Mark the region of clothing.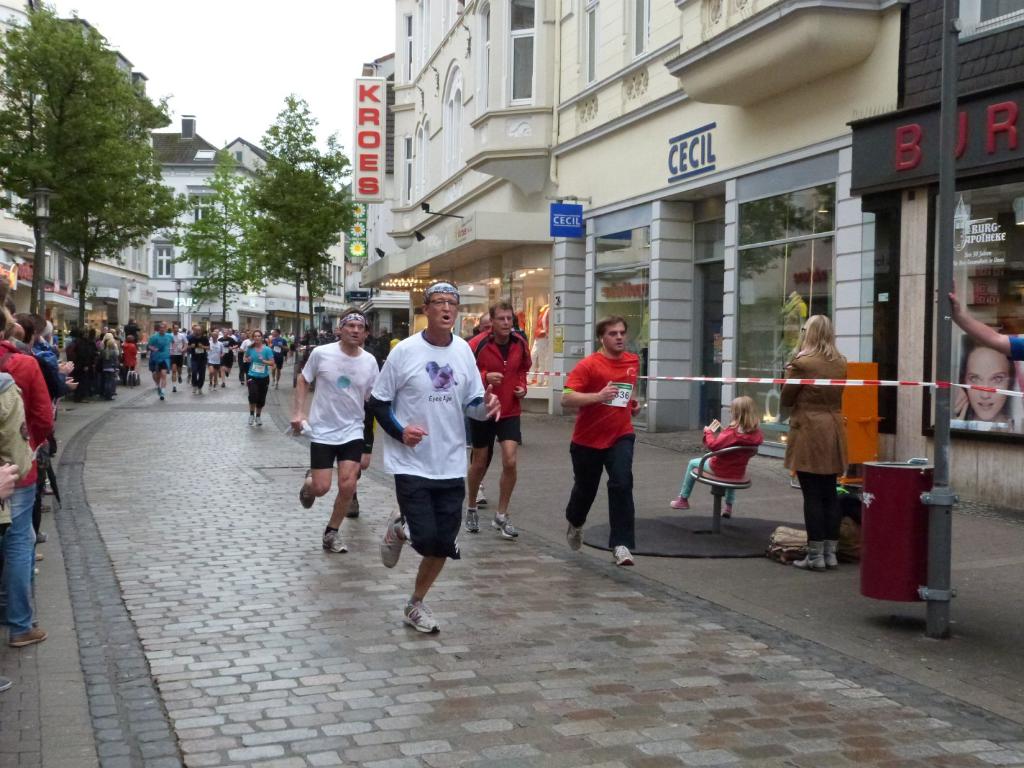
Region: 201/331/230/381.
